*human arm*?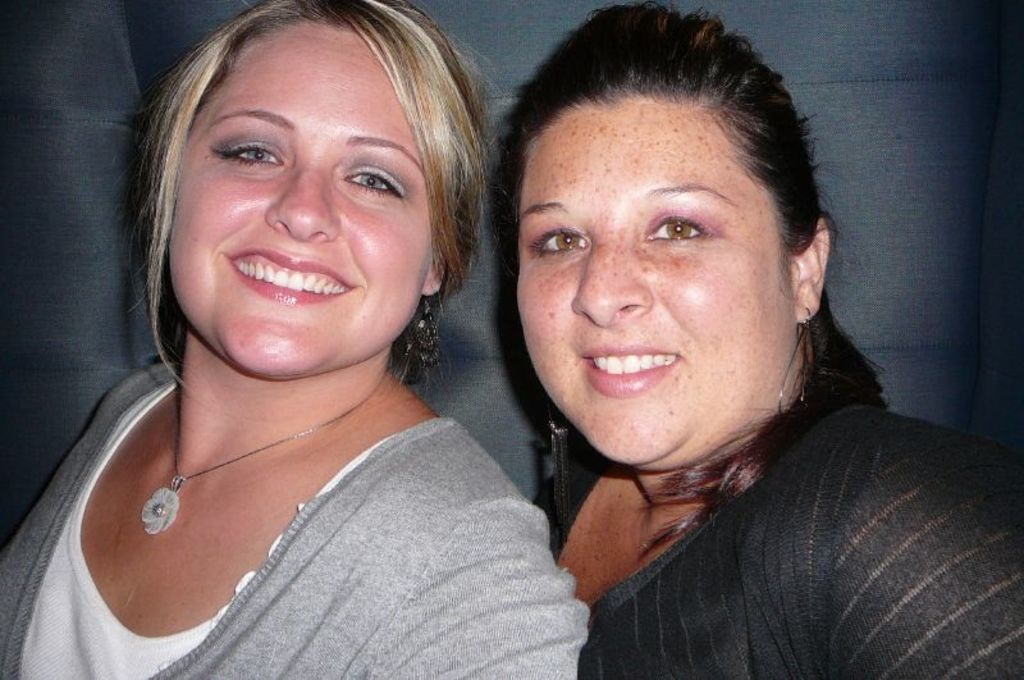
[x1=827, y1=452, x2=1023, y2=679]
